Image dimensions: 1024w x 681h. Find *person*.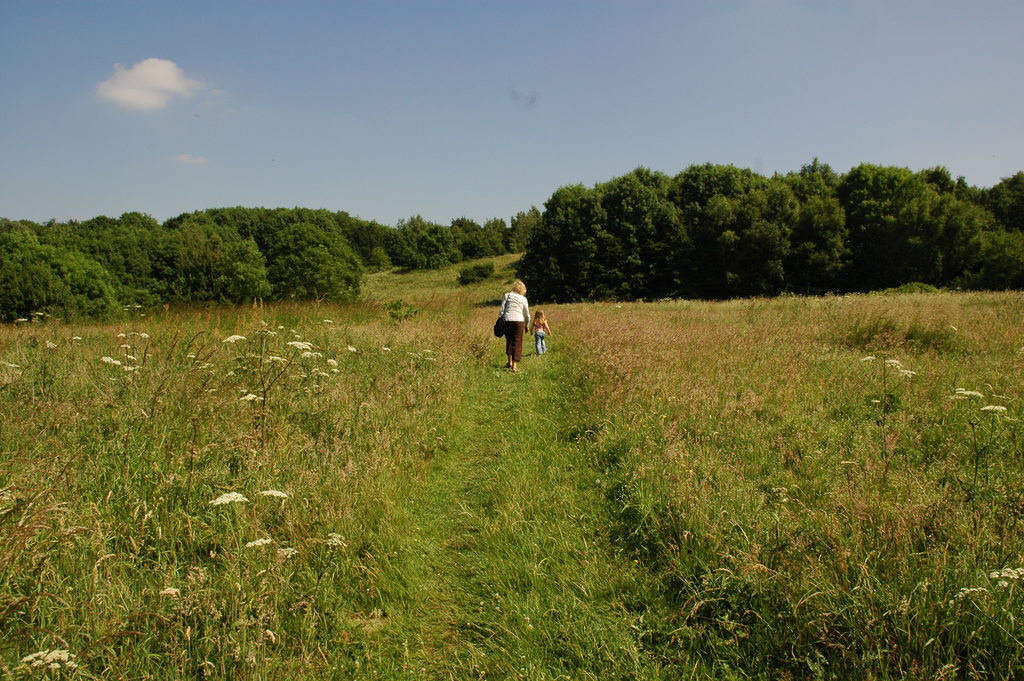
529 308 553 357.
